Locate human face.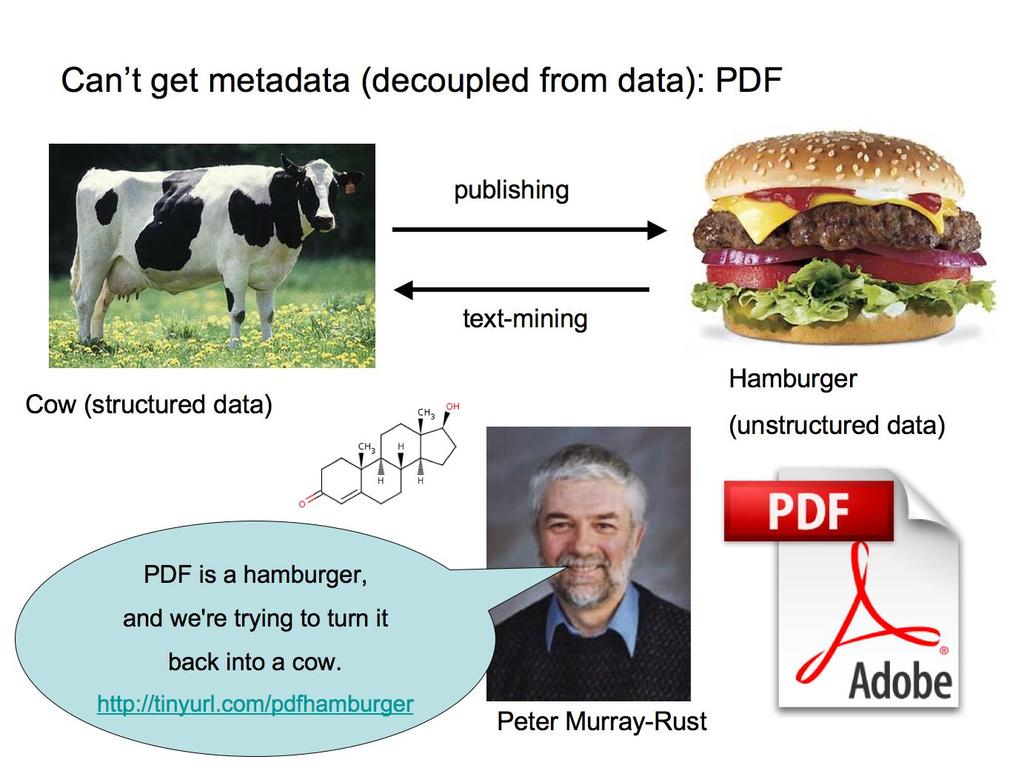
Bounding box: 534/478/636/603.
